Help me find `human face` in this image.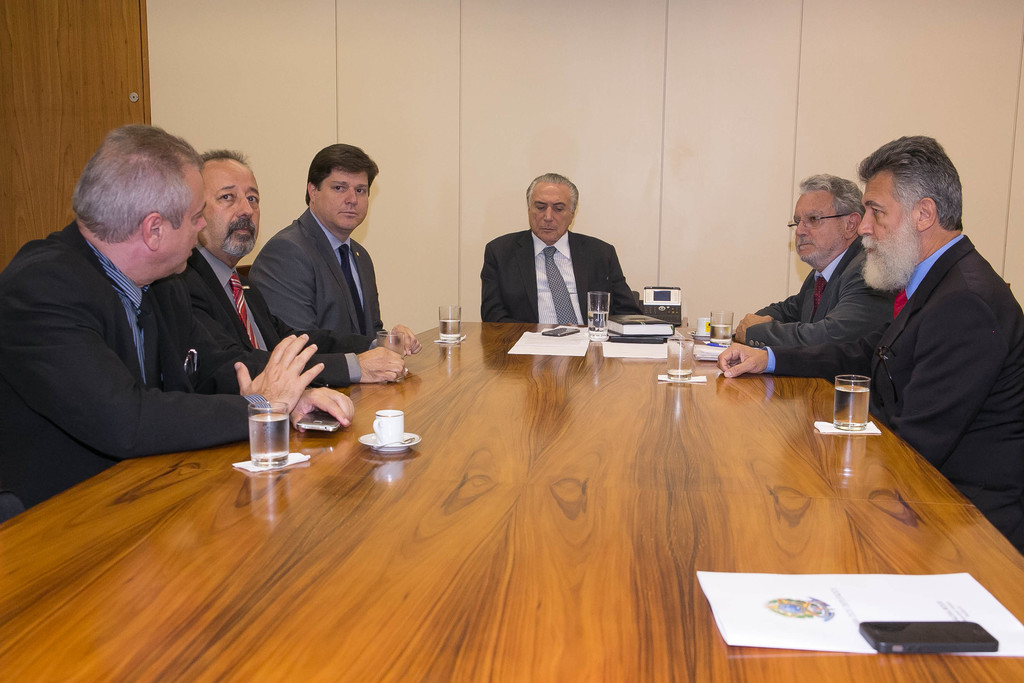
Found it: (left=856, top=173, right=913, bottom=255).
